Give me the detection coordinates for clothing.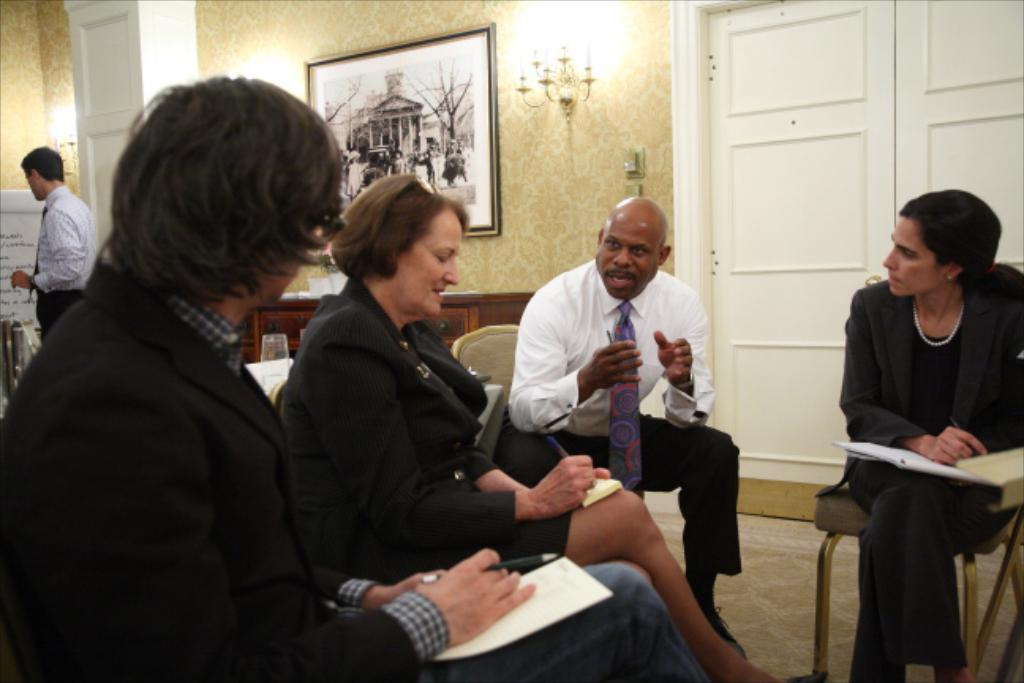
(0,248,719,681).
